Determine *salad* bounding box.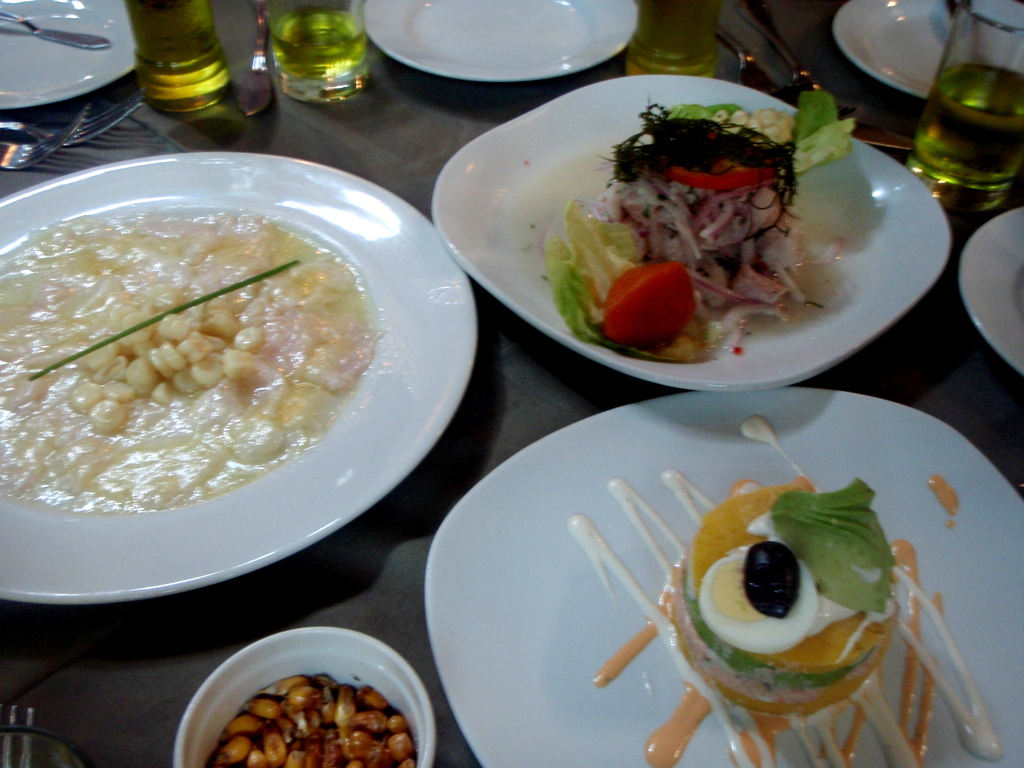
Determined: 536/97/850/367.
